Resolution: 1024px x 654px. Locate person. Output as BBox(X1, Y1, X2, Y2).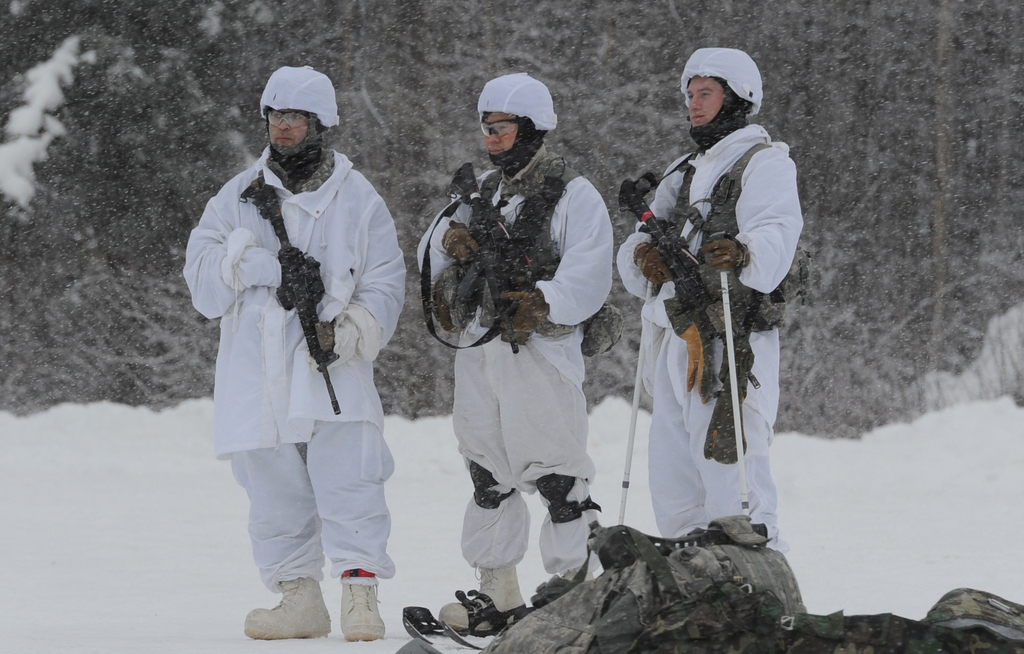
BBox(620, 47, 789, 555).
